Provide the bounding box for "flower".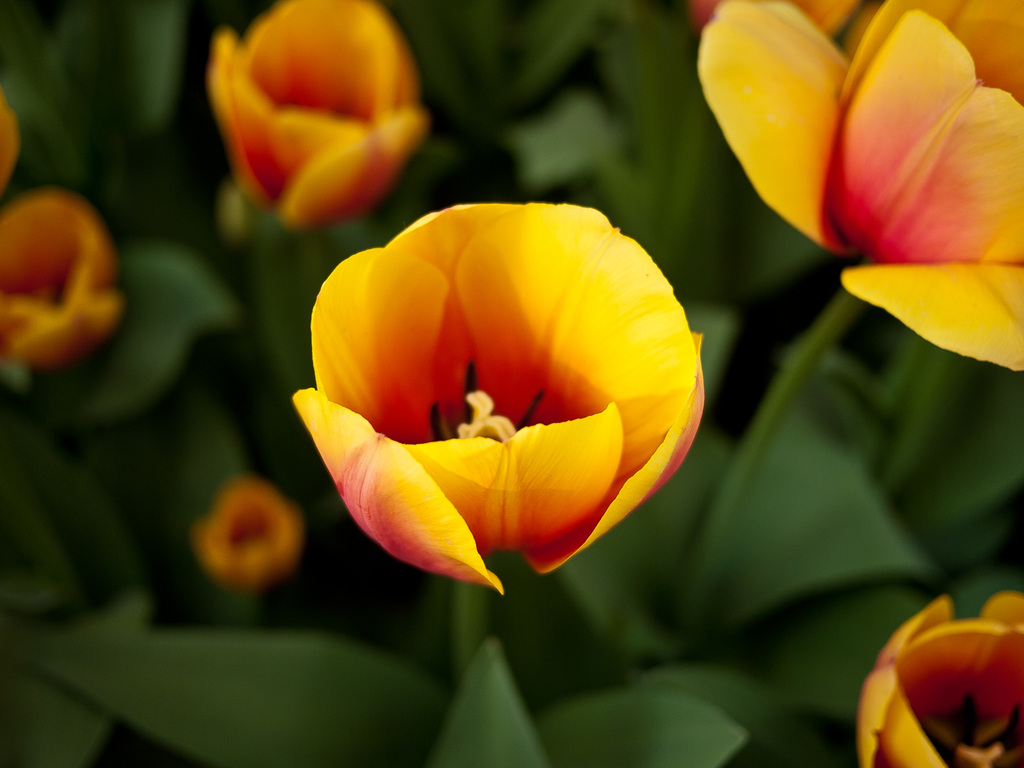
region(205, 0, 431, 232).
